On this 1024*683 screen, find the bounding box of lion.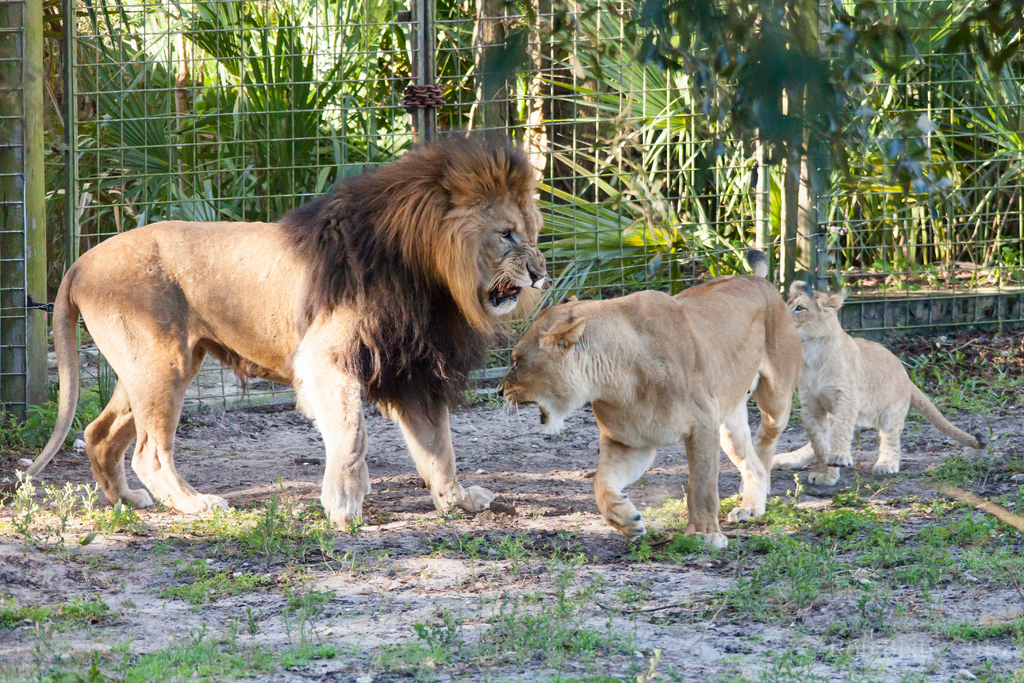
Bounding box: x1=0 y1=126 x2=555 y2=532.
